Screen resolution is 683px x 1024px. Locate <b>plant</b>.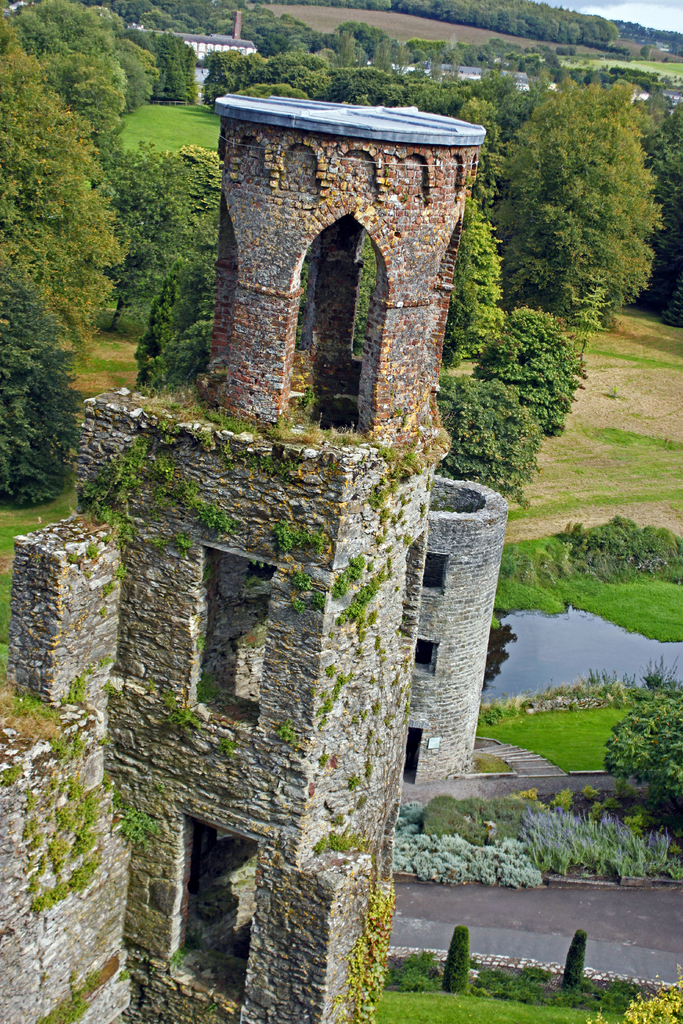
x1=164 y1=941 x2=189 y2=970.
